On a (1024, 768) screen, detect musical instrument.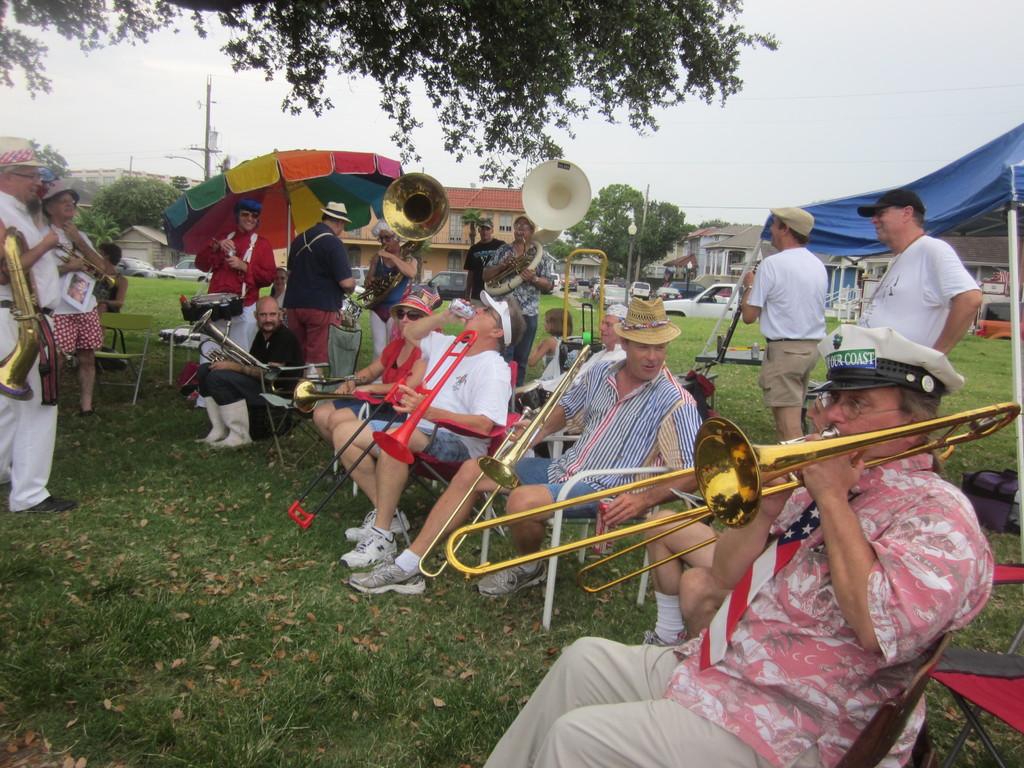
[419, 344, 605, 590].
